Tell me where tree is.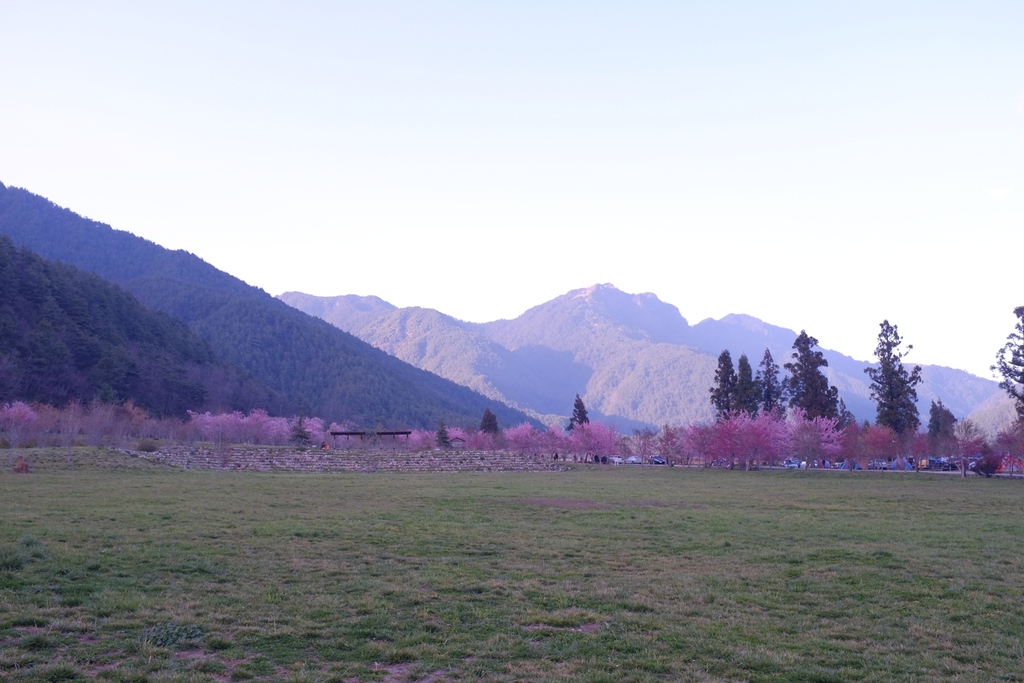
tree is at (565, 392, 591, 433).
